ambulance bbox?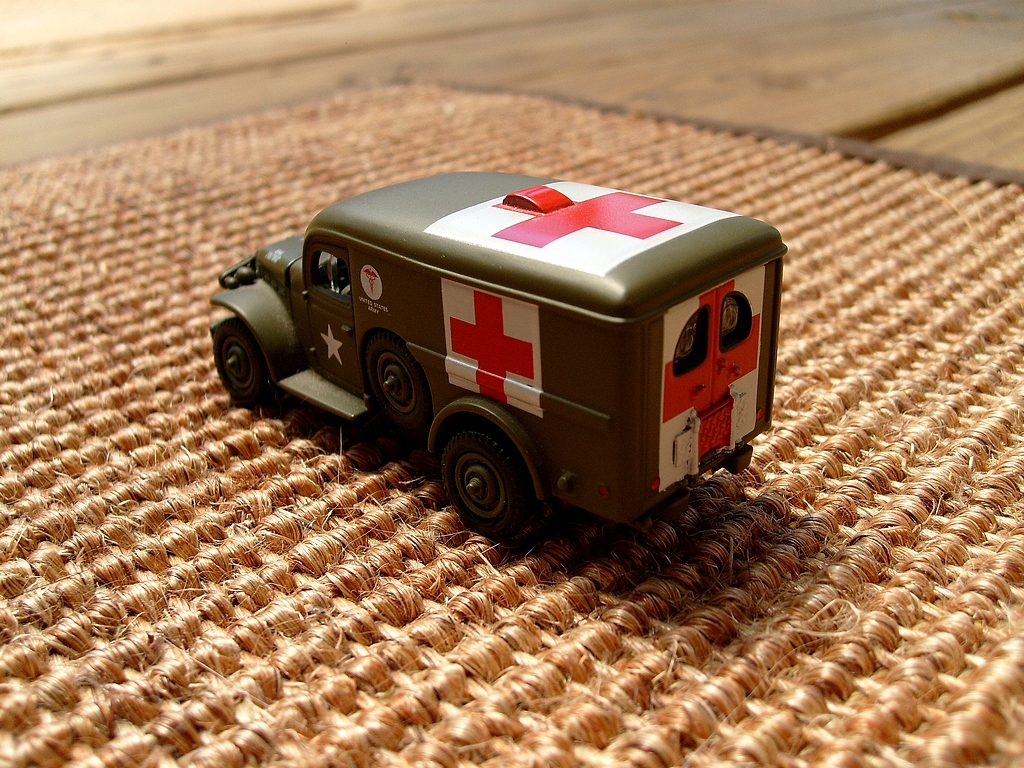
(204, 171, 789, 540)
